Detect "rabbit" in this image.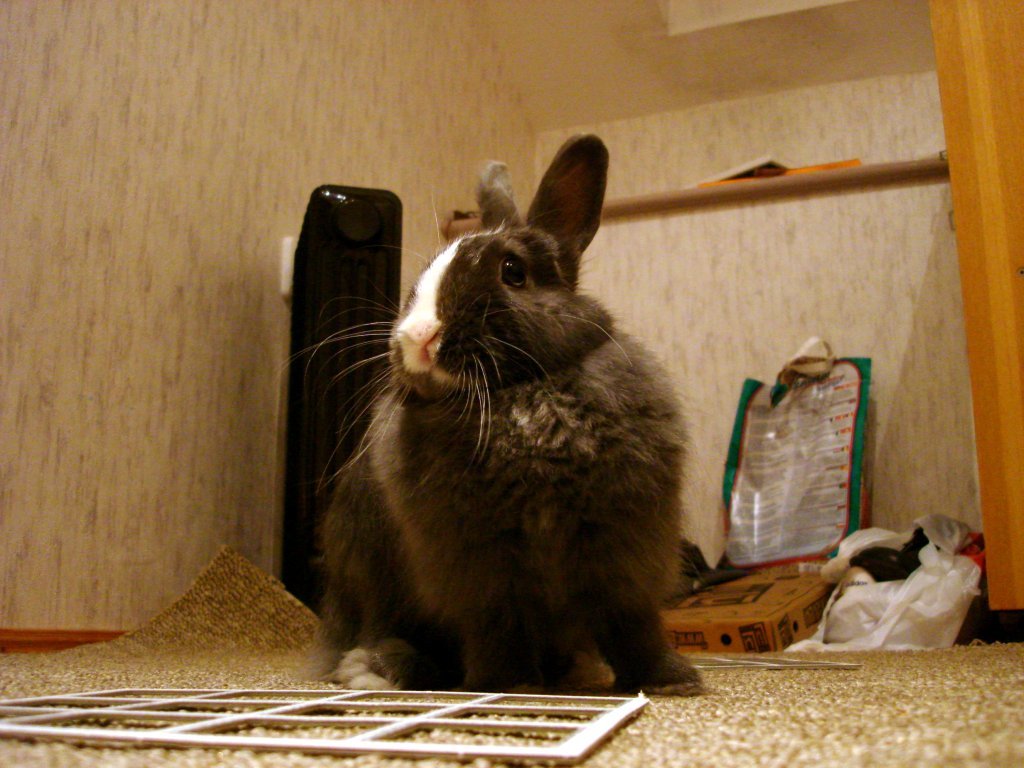
Detection: {"left": 274, "top": 132, "right": 709, "bottom": 699}.
